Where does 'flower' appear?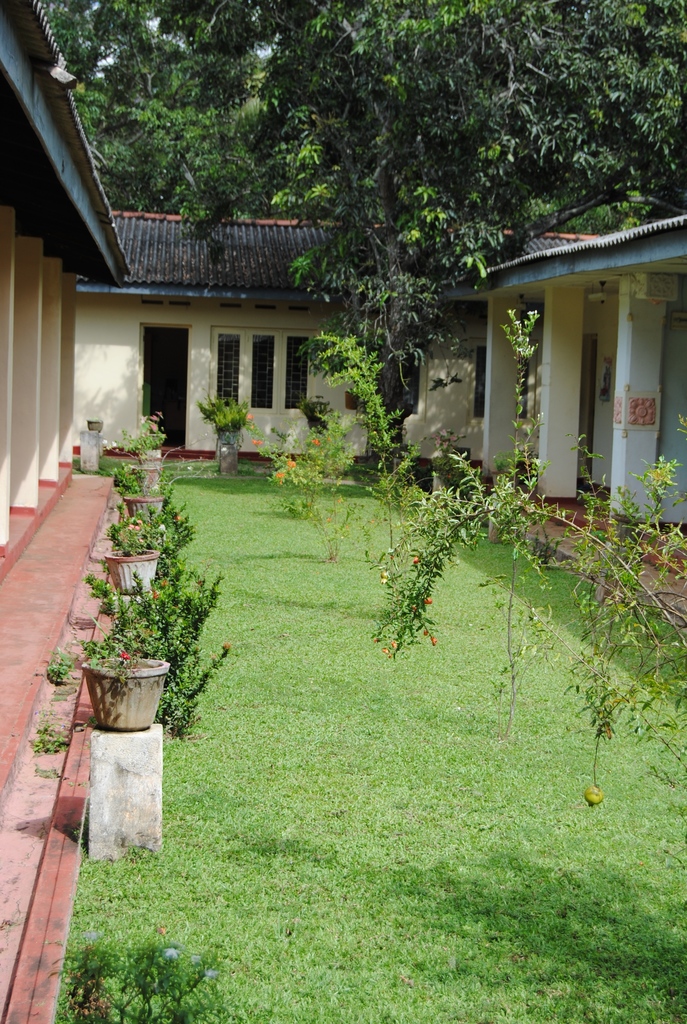
Appears at crop(257, 440, 261, 443).
